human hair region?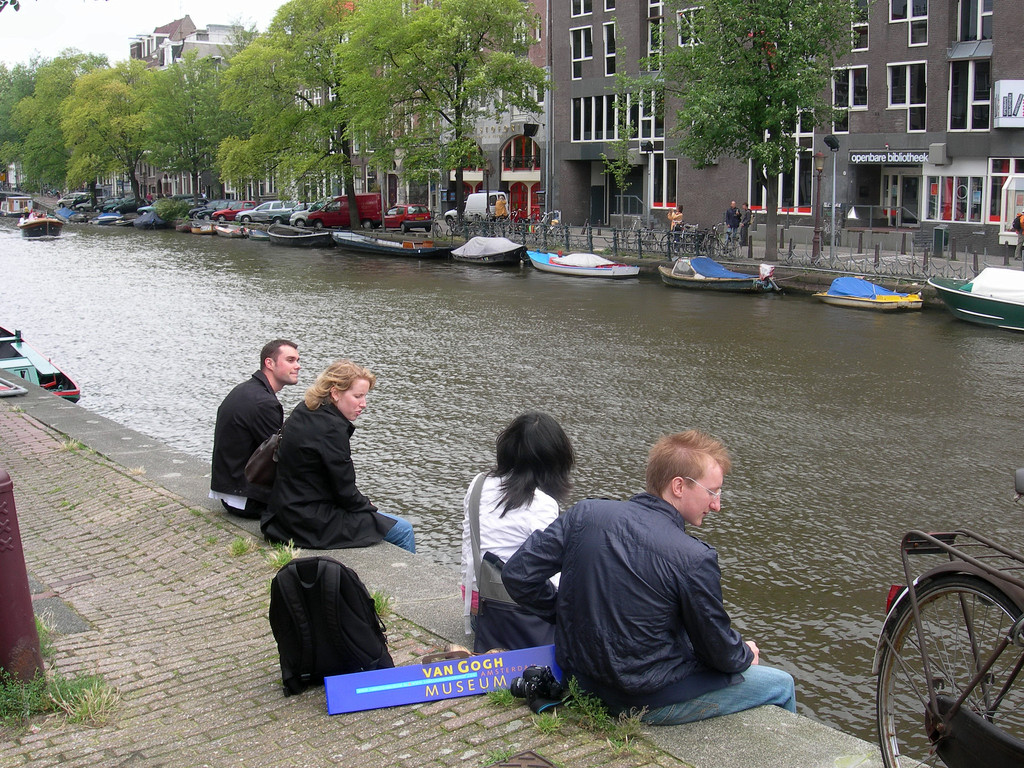
{"x1": 484, "y1": 417, "x2": 580, "y2": 528}
